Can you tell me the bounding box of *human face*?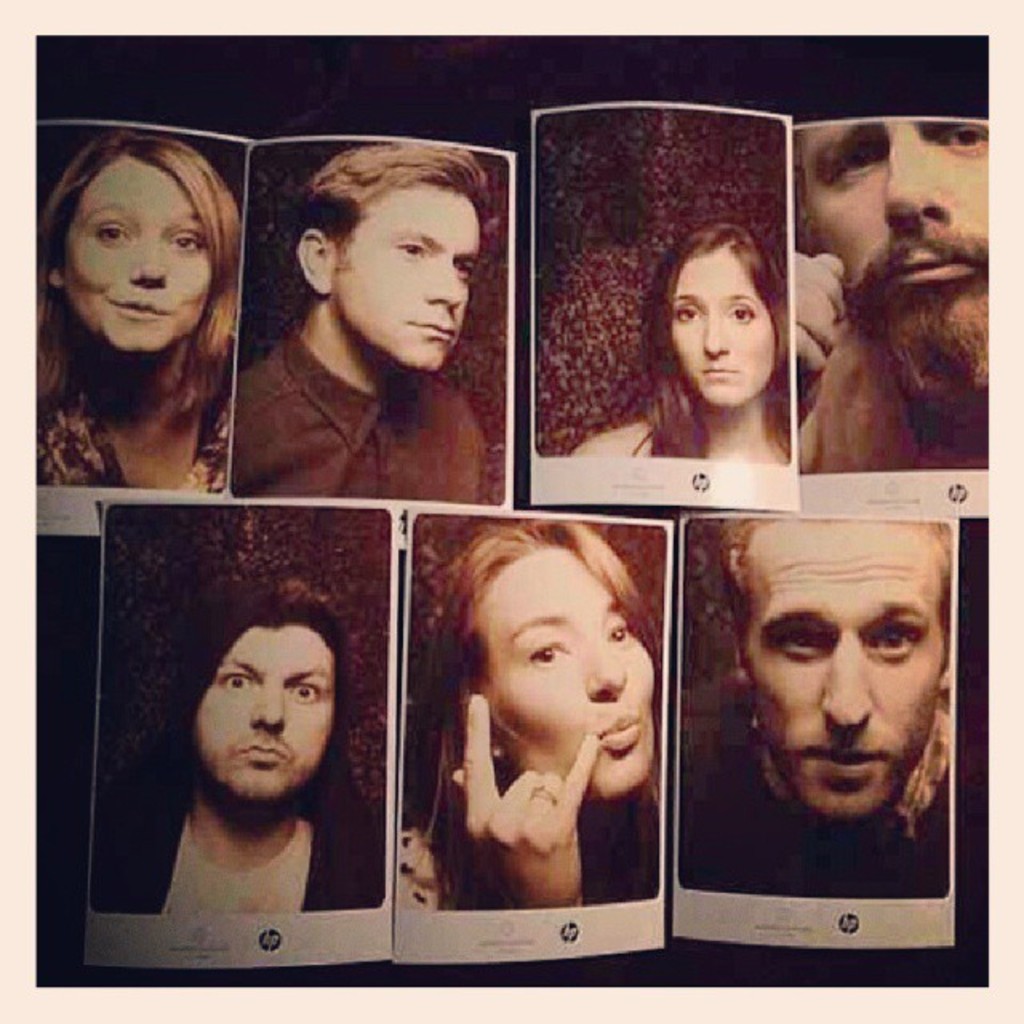
448, 542, 677, 826.
